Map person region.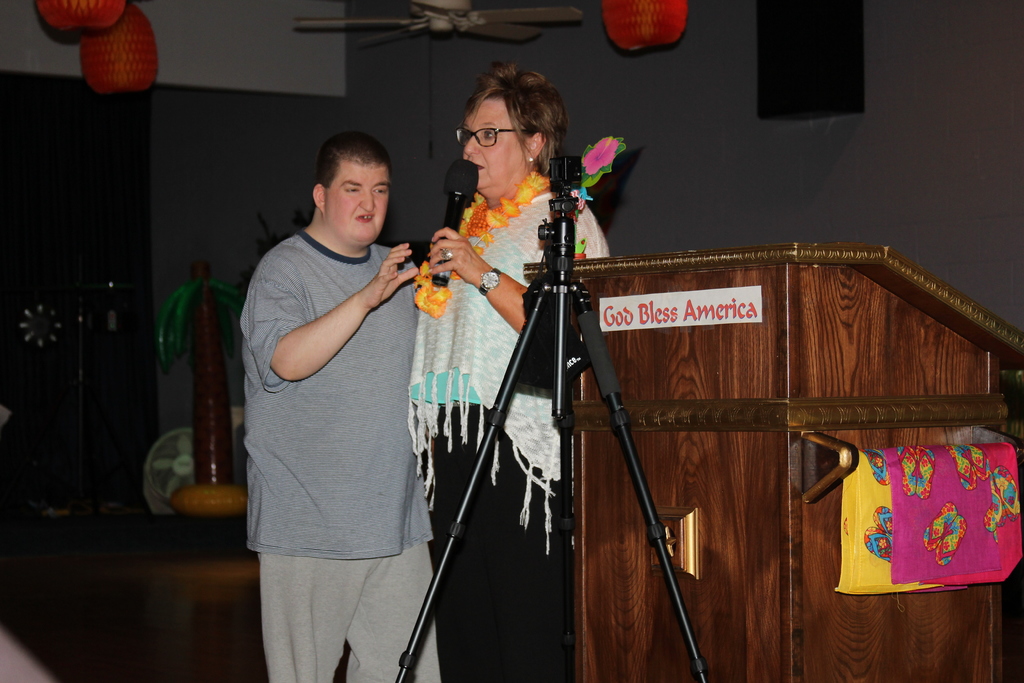
Mapped to [408,59,611,682].
